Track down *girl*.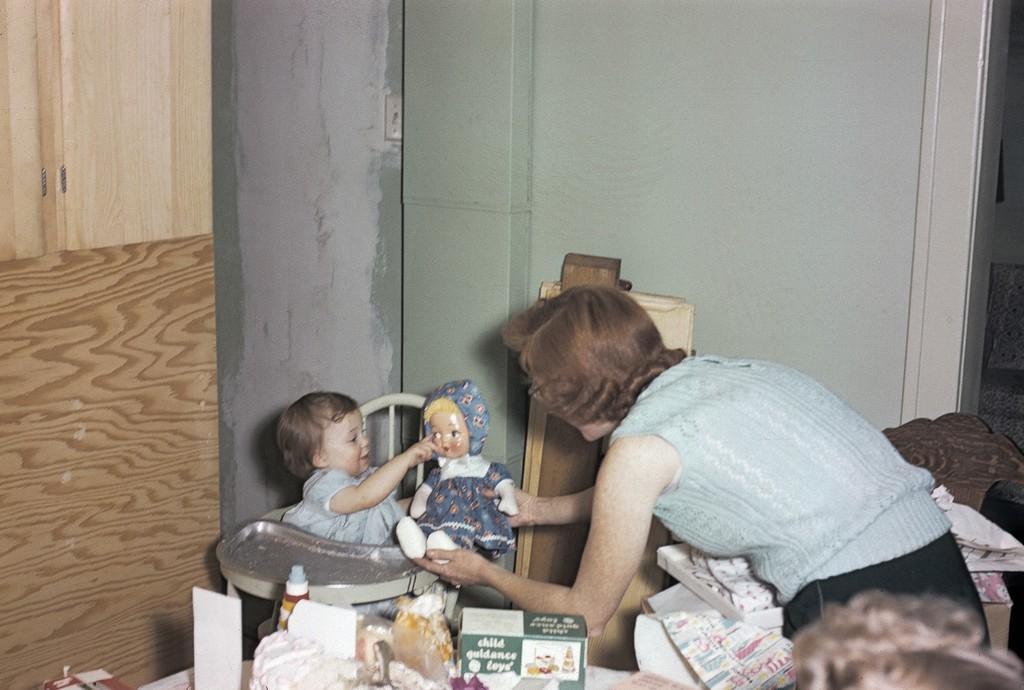
Tracked to detection(388, 374, 515, 576).
